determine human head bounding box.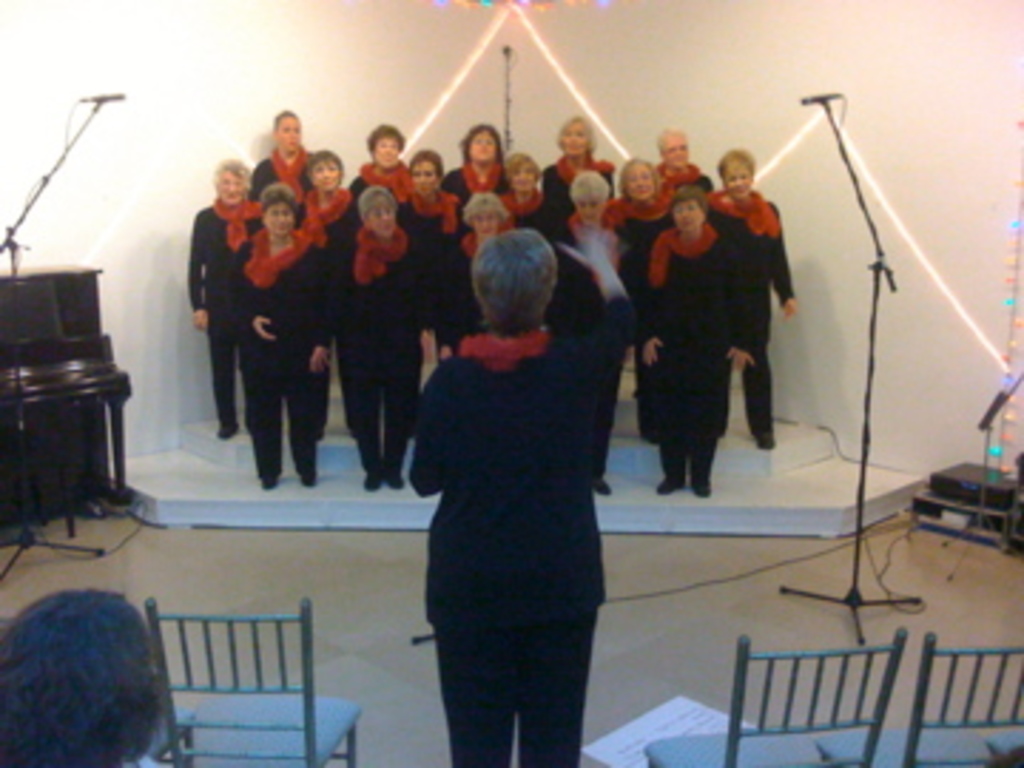
Determined: 614/159/660/208.
